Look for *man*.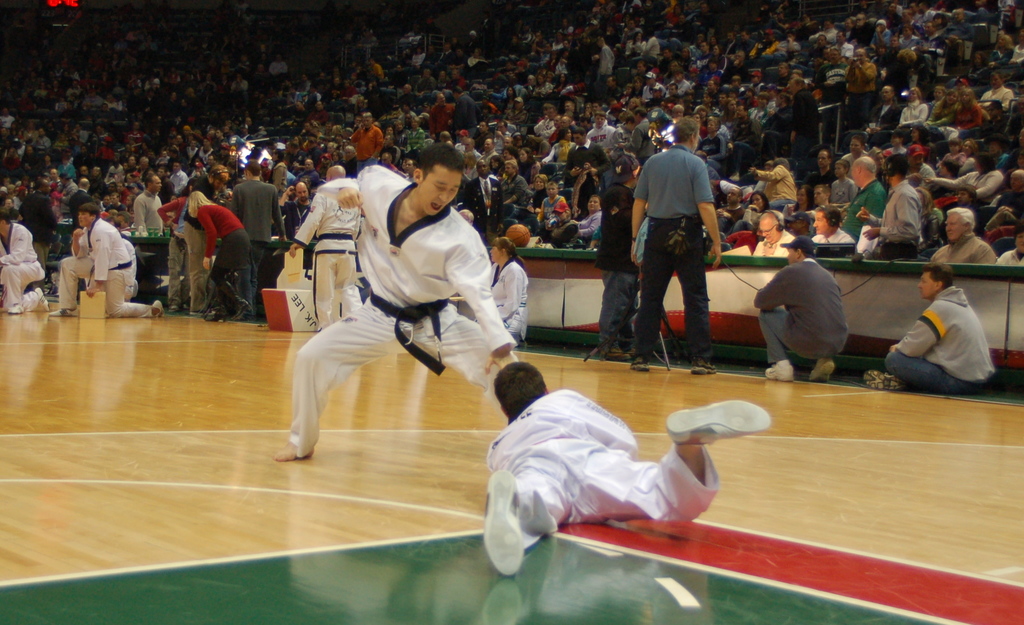
Found: <bbox>481, 364, 771, 576</bbox>.
